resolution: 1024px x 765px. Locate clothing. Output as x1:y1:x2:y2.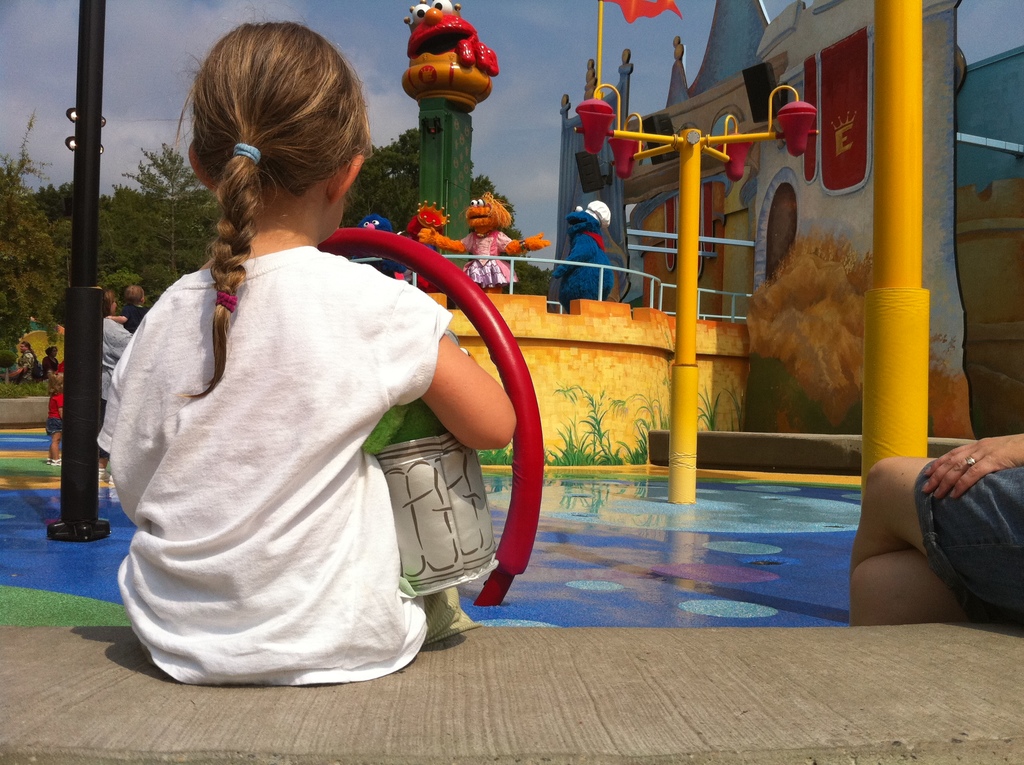
79:234:483:695.
